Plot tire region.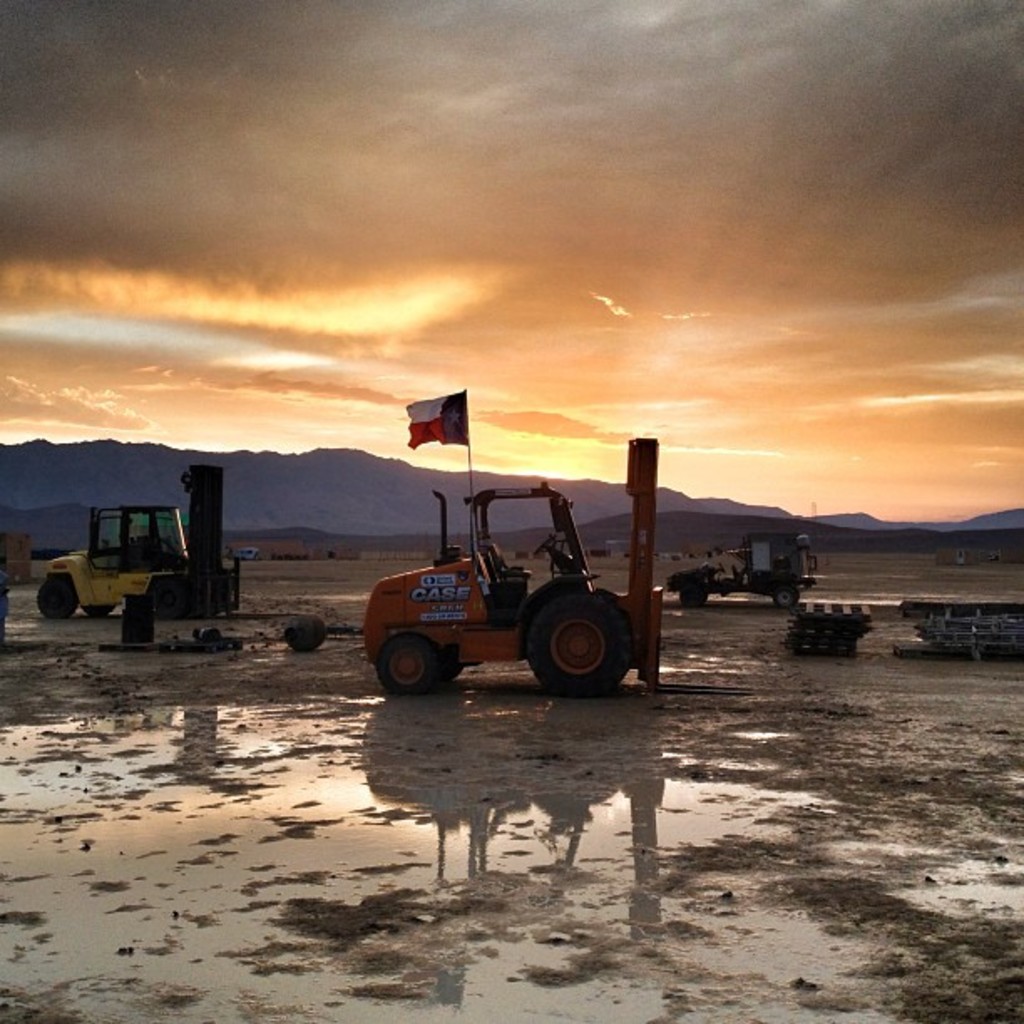
Plotted at crop(84, 596, 110, 617).
